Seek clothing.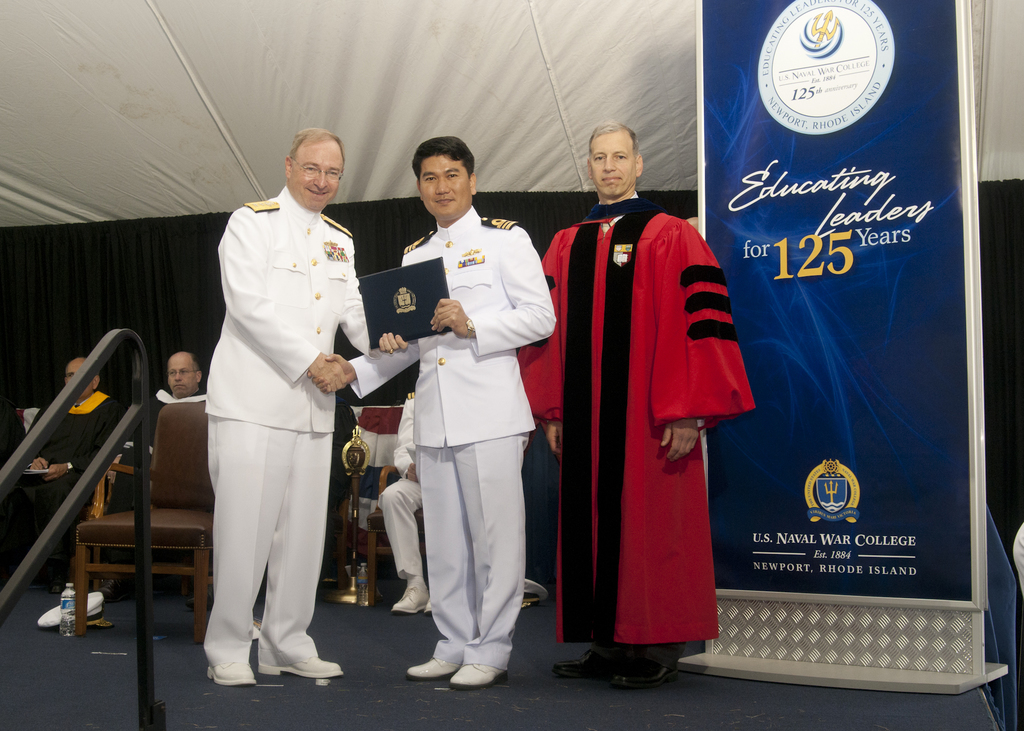
[x1=205, y1=181, x2=372, y2=672].
